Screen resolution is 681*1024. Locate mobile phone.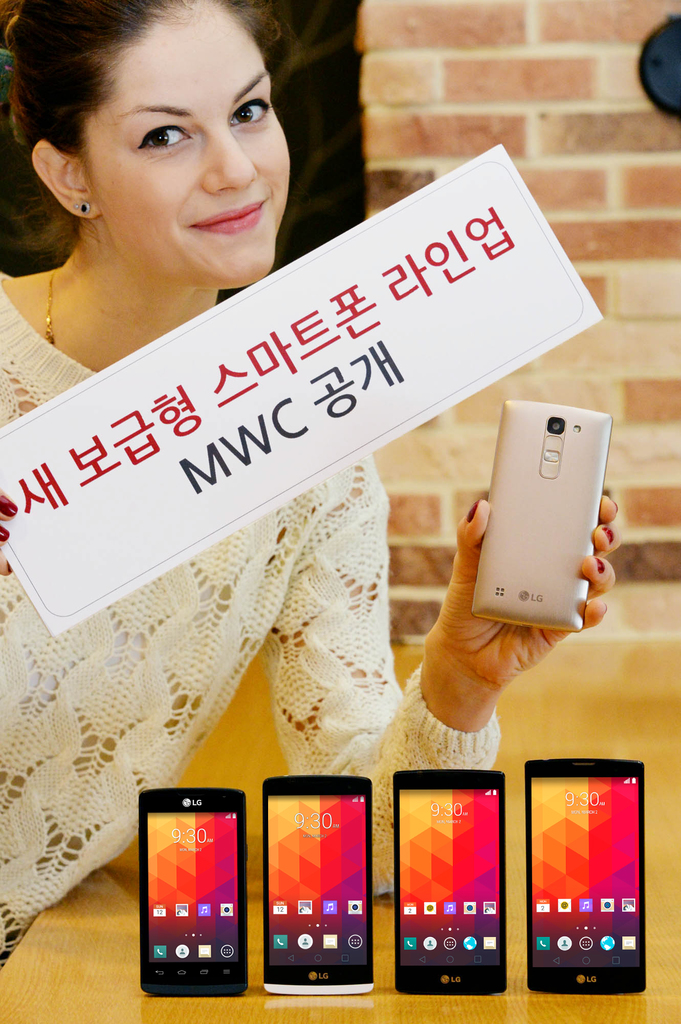
region(472, 405, 615, 638).
